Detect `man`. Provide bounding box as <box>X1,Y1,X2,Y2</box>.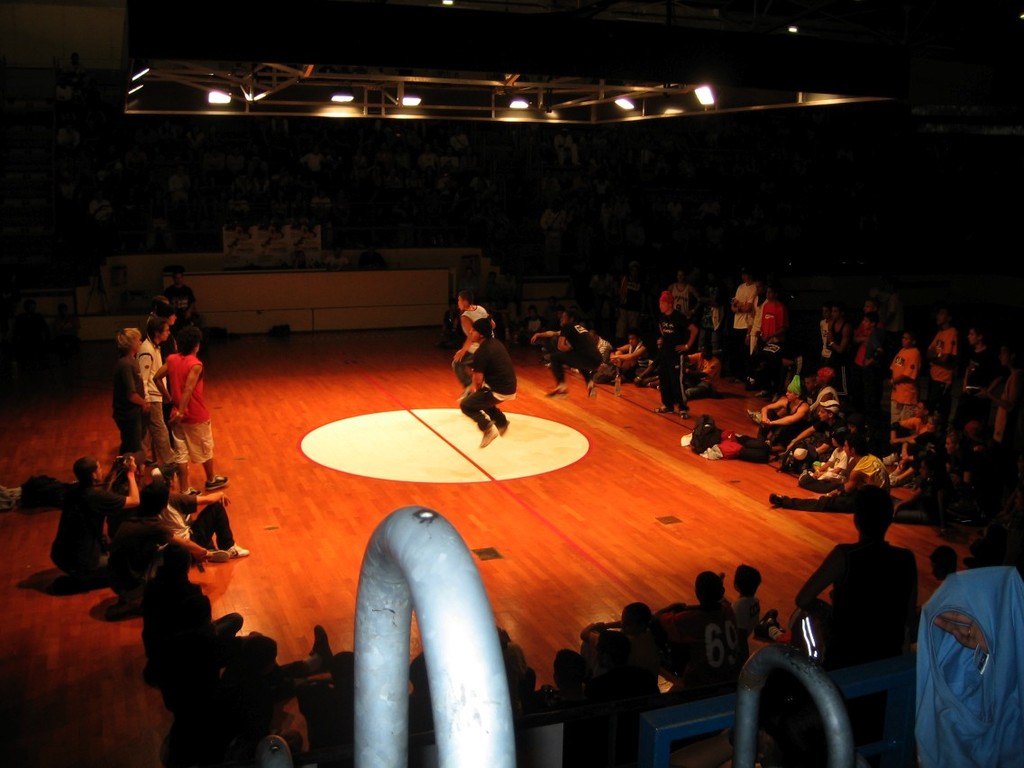
<box>850,292,885,398</box>.
